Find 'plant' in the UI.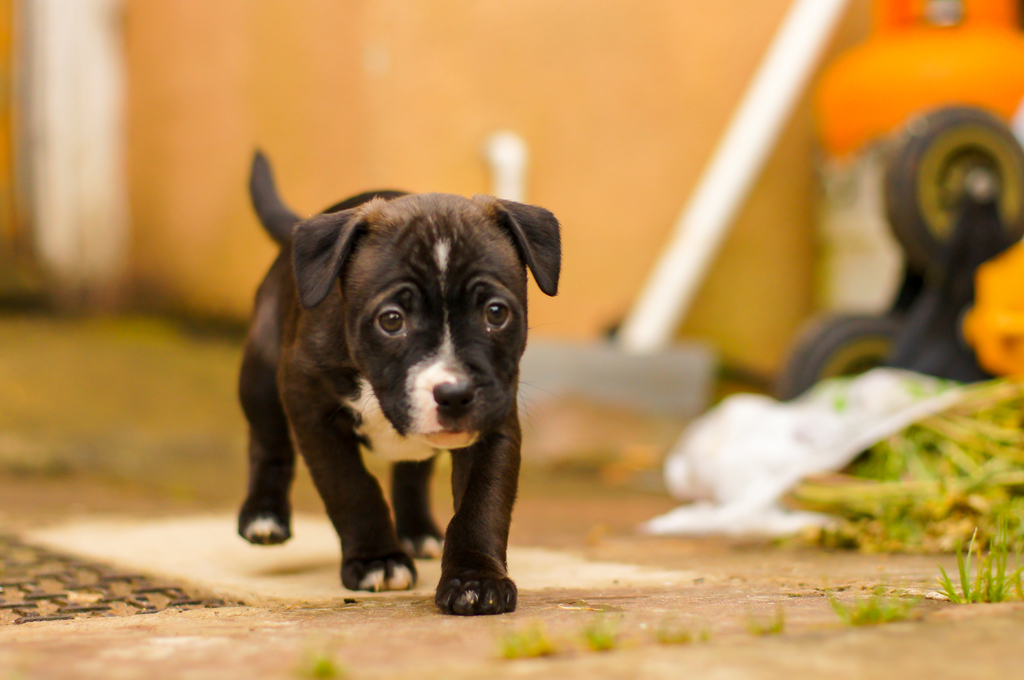
UI element at x1=762, y1=599, x2=787, y2=635.
